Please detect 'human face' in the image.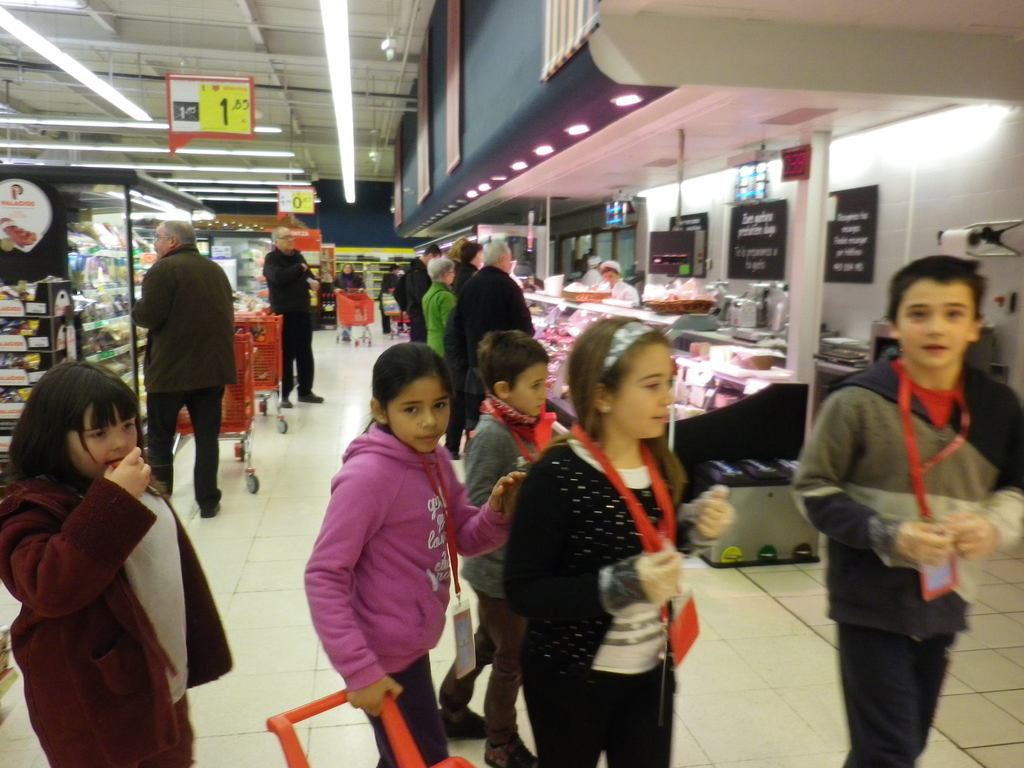
{"left": 609, "top": 346, "right": 673, "bottom": 438}.
